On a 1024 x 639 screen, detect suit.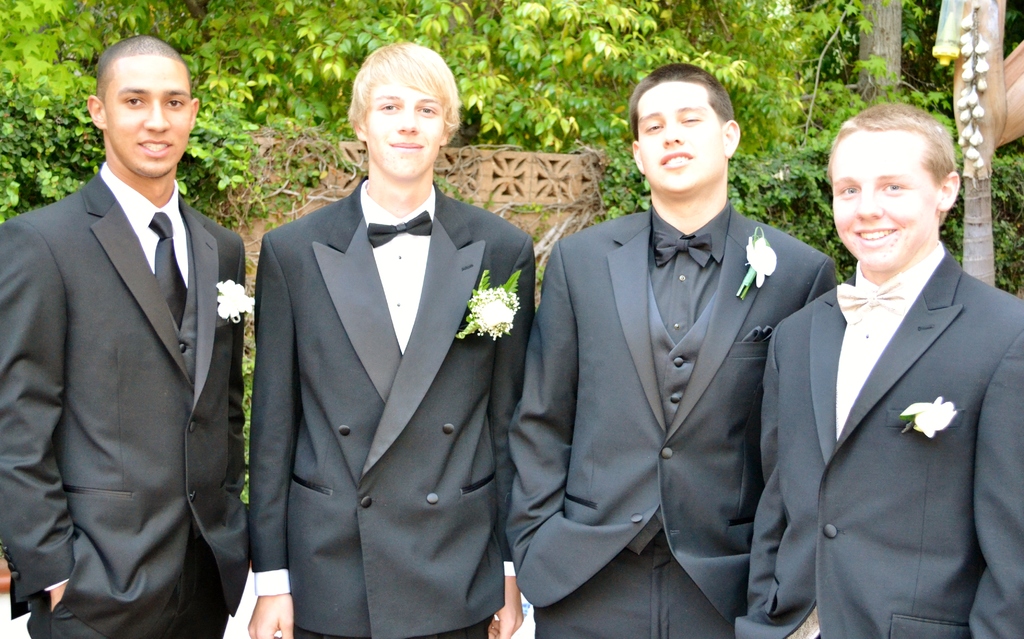
pyautogui.locateOnScreen(506, 204, 842, 638).
